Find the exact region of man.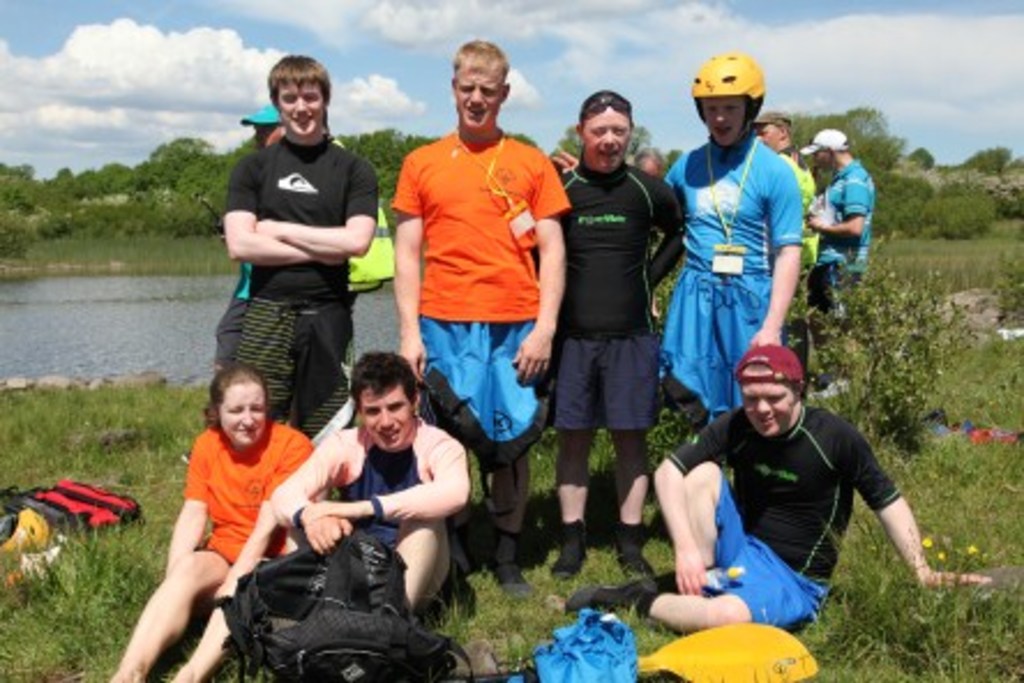
Exact region: locate(750, 113, 833, 438).
